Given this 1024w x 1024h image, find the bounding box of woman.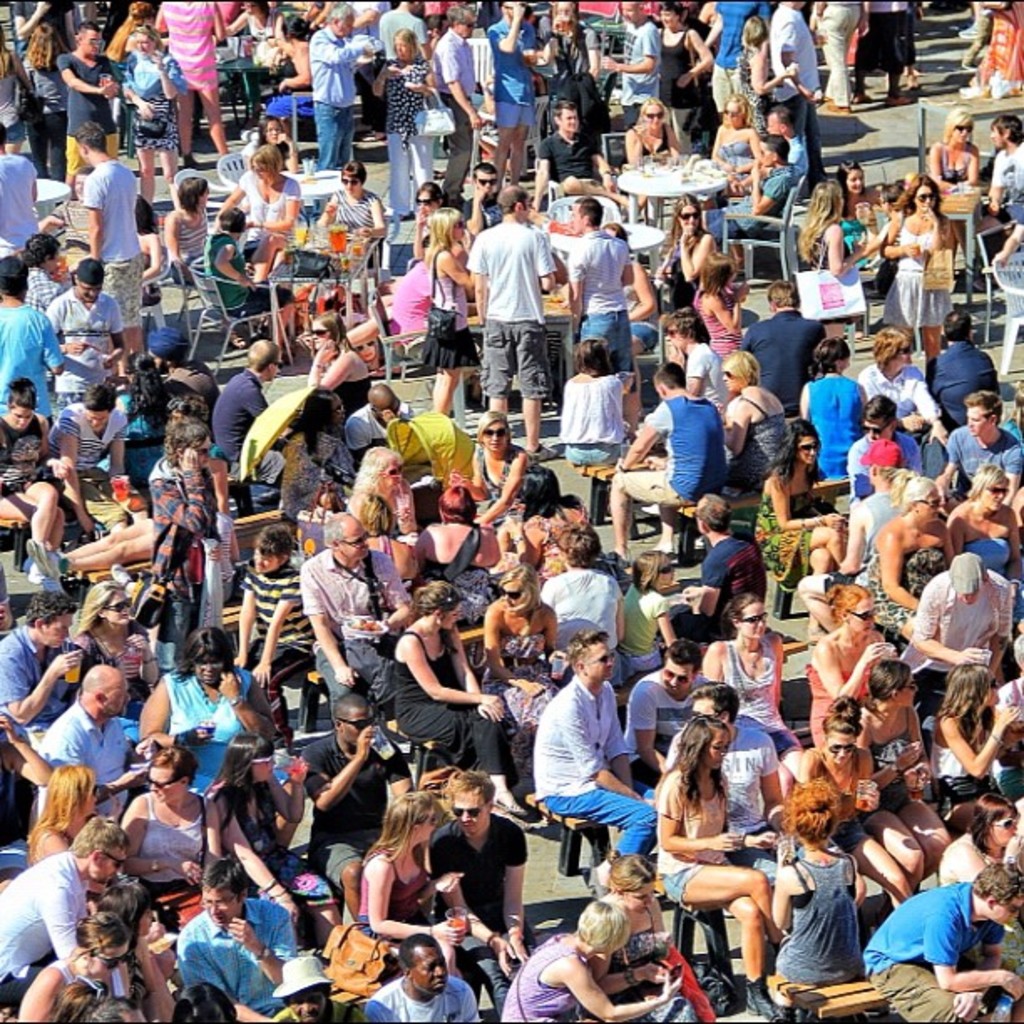
745:417:850:641.
